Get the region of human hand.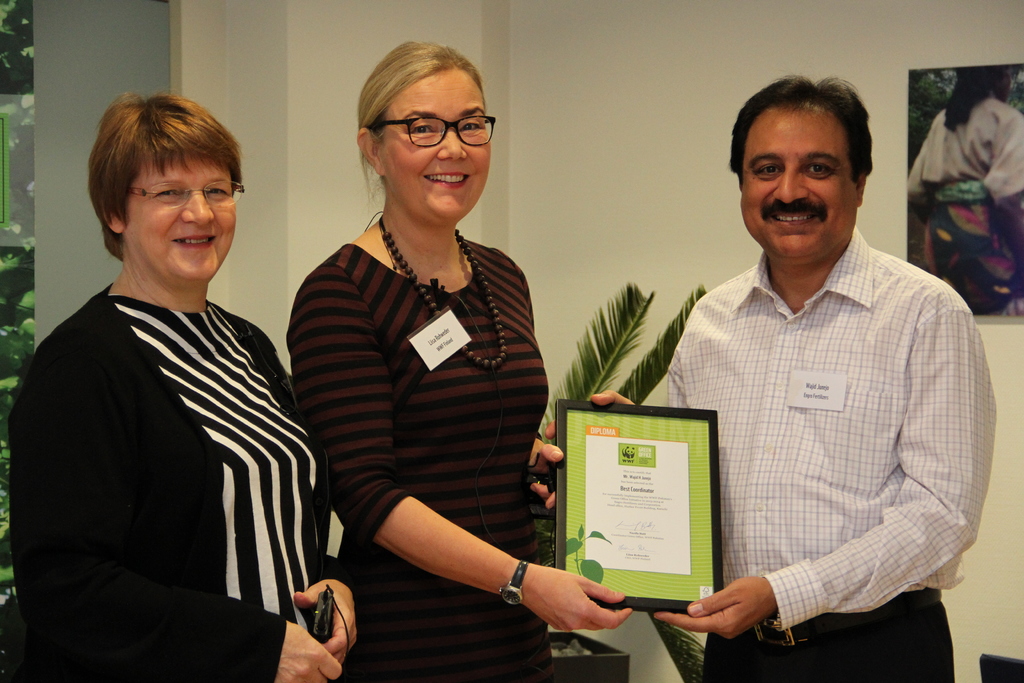
(531, 440, 563, 514).
